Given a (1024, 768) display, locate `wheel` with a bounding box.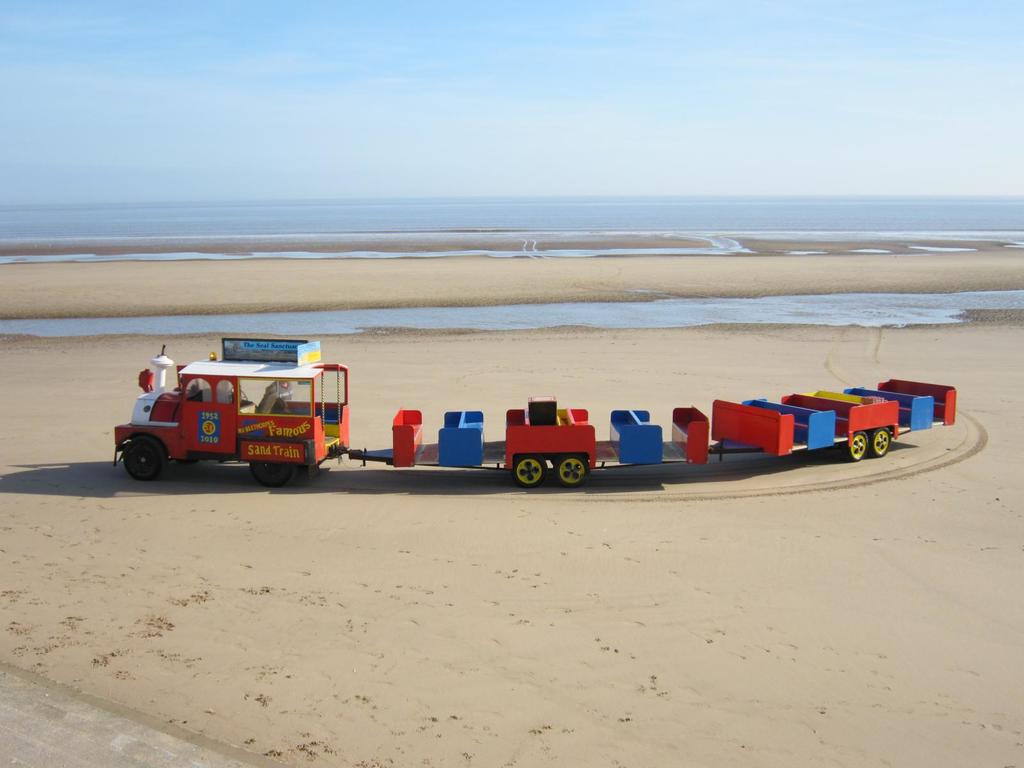
Located: [left=513, top=453, right=550, bottom=486].
